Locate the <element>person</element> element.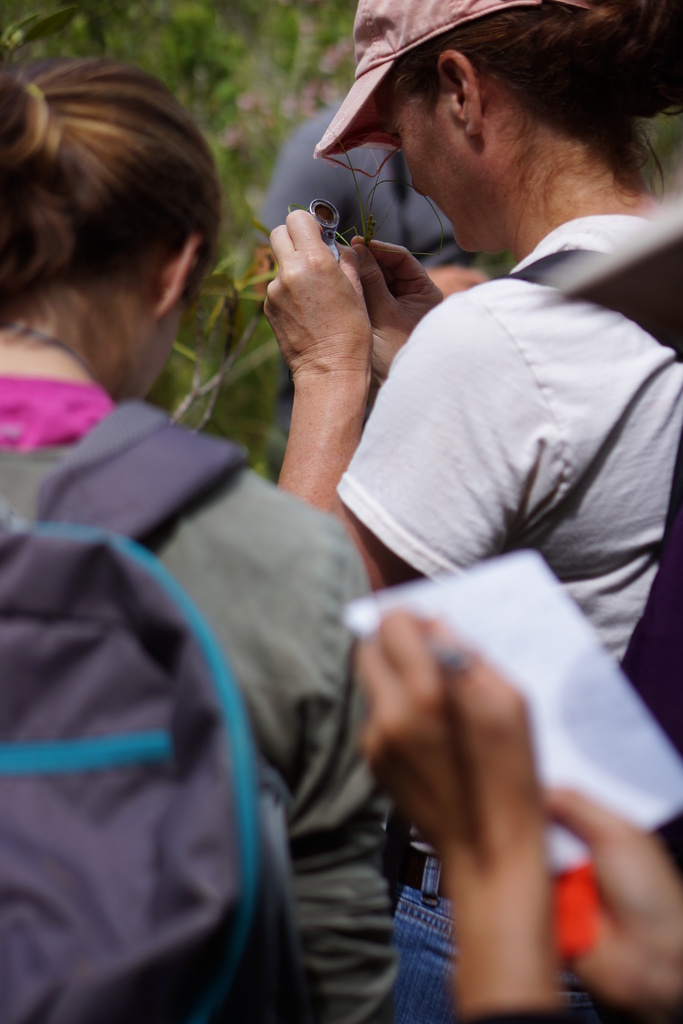
Element bbox: bbox=(263, 0, 682, 1023).
